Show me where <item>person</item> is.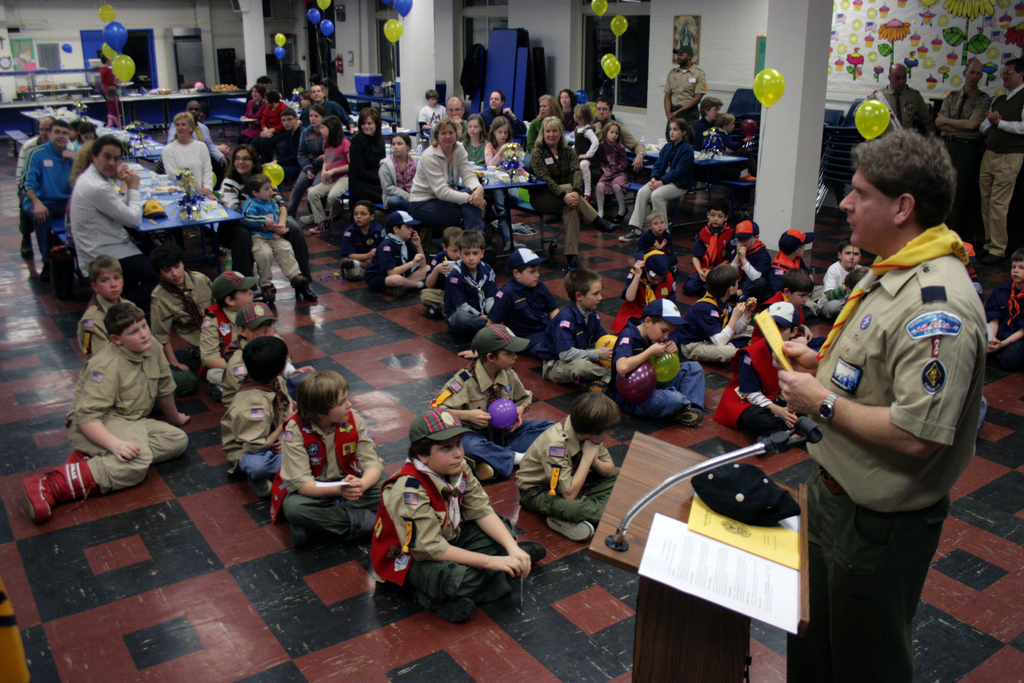
<item>person</item> is at {"x1": 212, "y1": 152, "x2": 300, "y2": 303}.
